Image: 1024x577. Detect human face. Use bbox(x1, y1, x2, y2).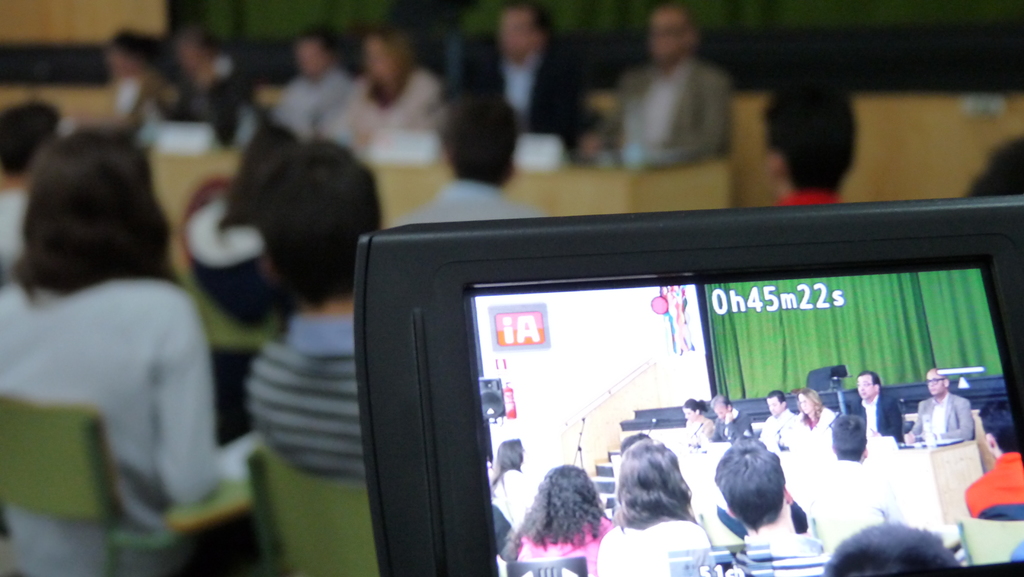
bbox(685, 409, 694, 422).
